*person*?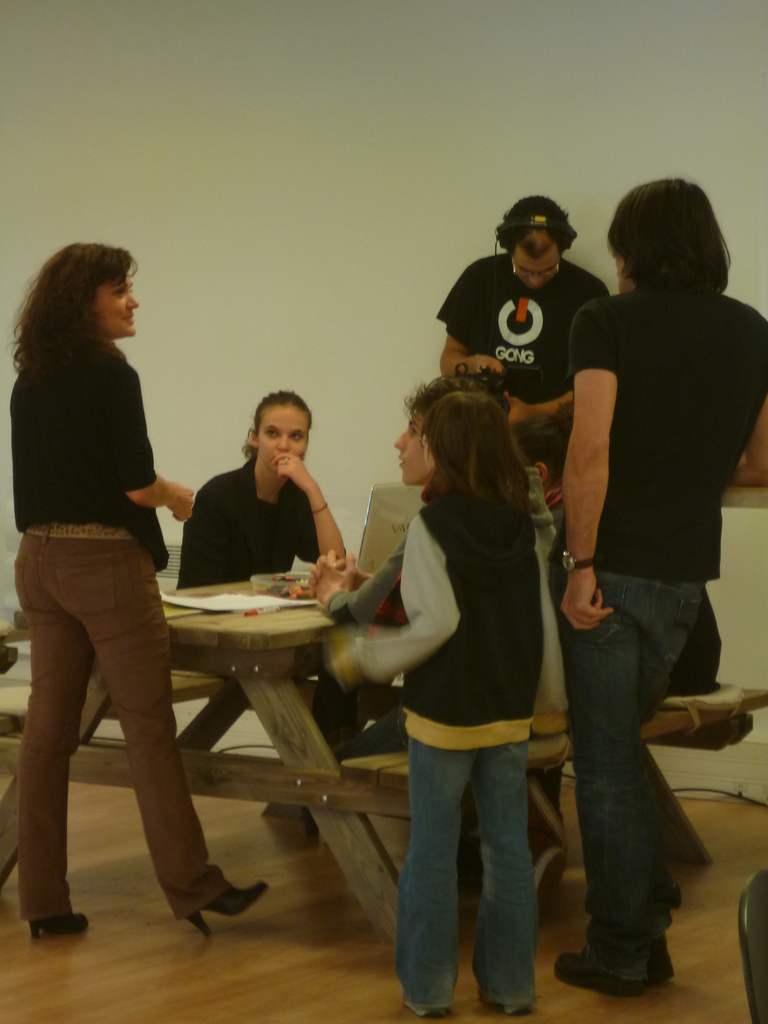
<bbox>9, 244, 273, 940</bbox>
